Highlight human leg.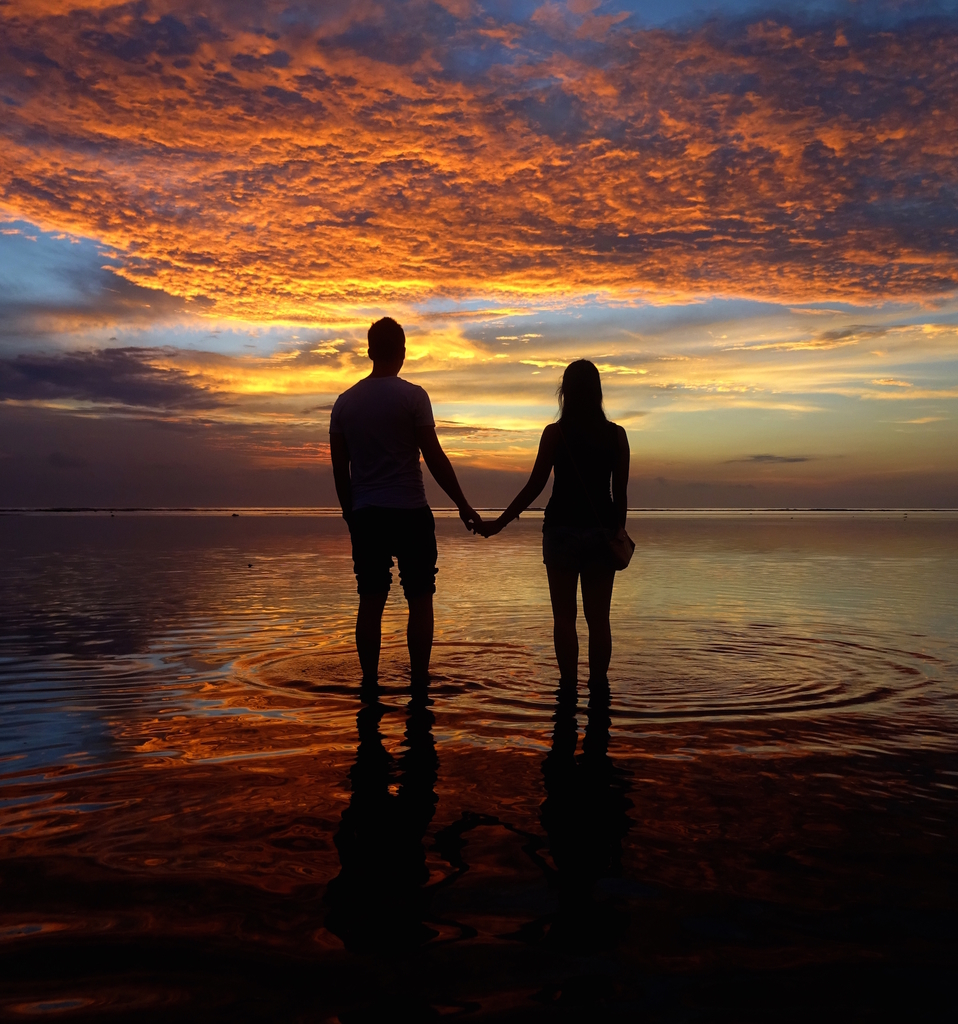
Highlighted region: BBox(541, 522, 580, 678).
